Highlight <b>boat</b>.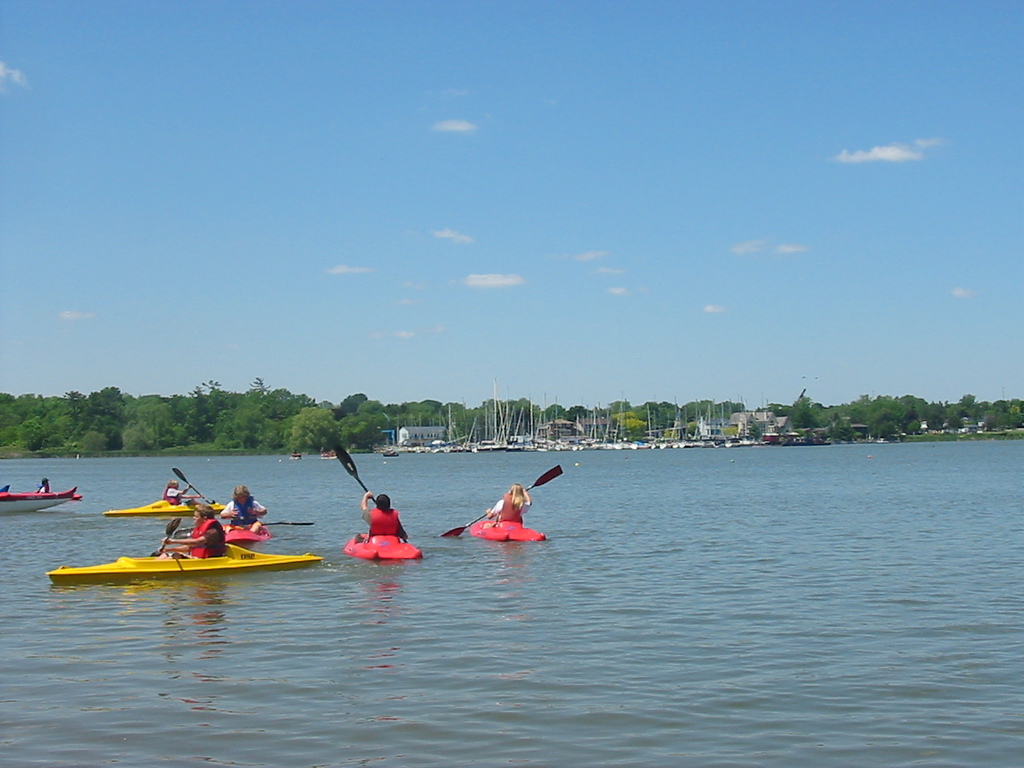
Highlighted region: [x1=334, y1=542, x2=430, y2=566].
